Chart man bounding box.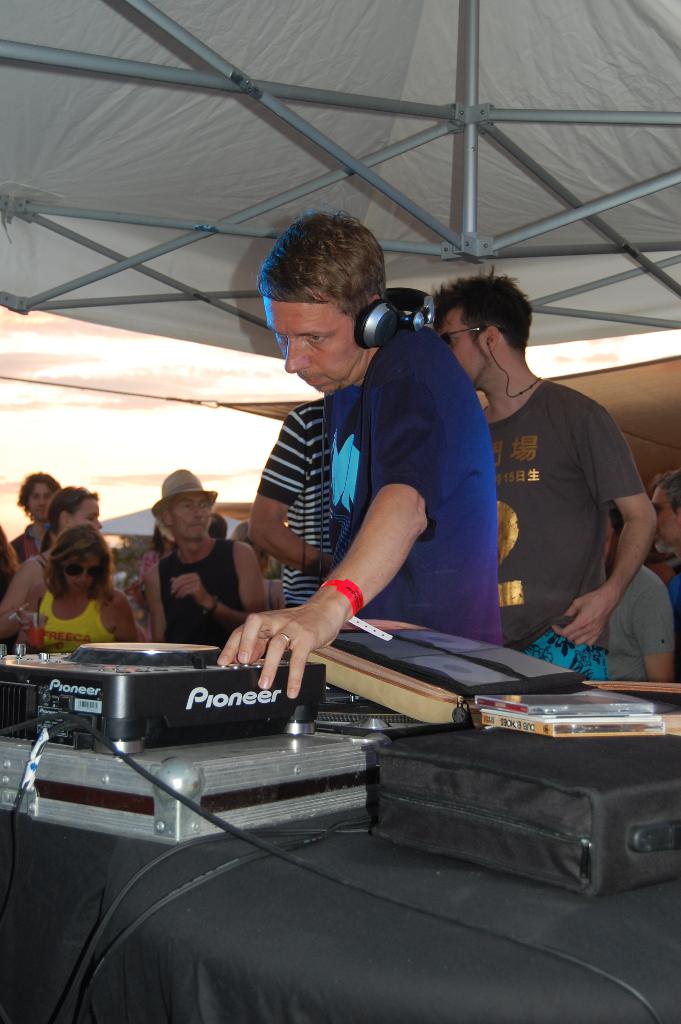
Charted: 144,458,275,641.
